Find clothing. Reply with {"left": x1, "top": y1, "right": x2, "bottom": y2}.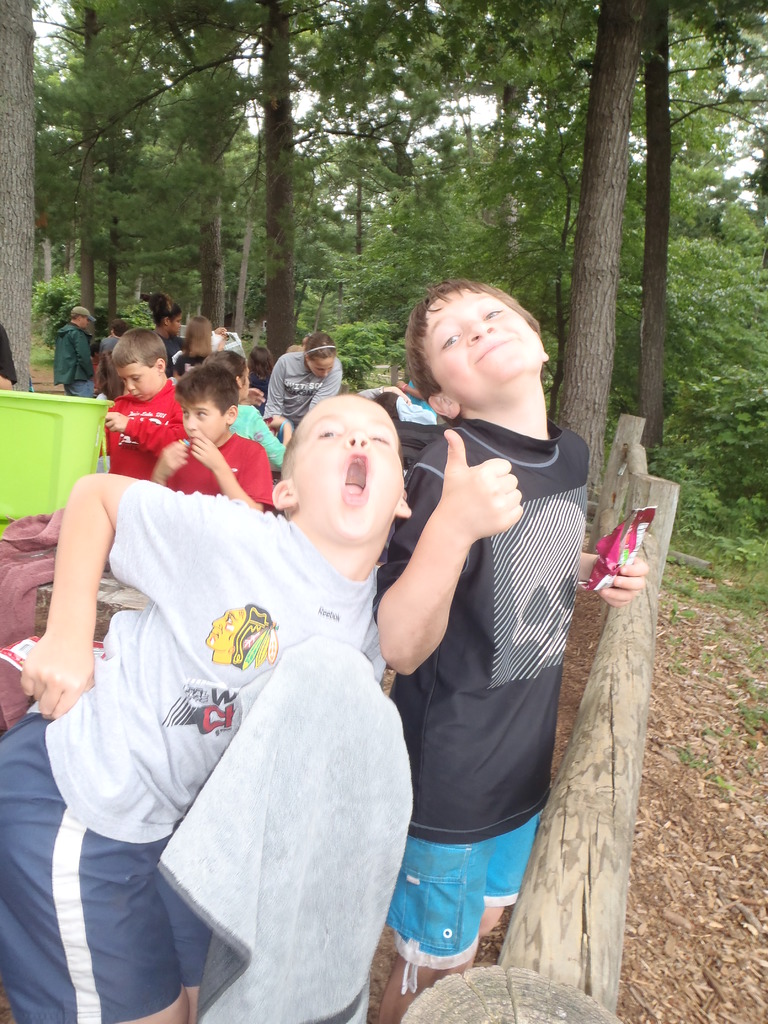
{"left": 151, "top": 426, "right": 274, "bottom": 510}.
